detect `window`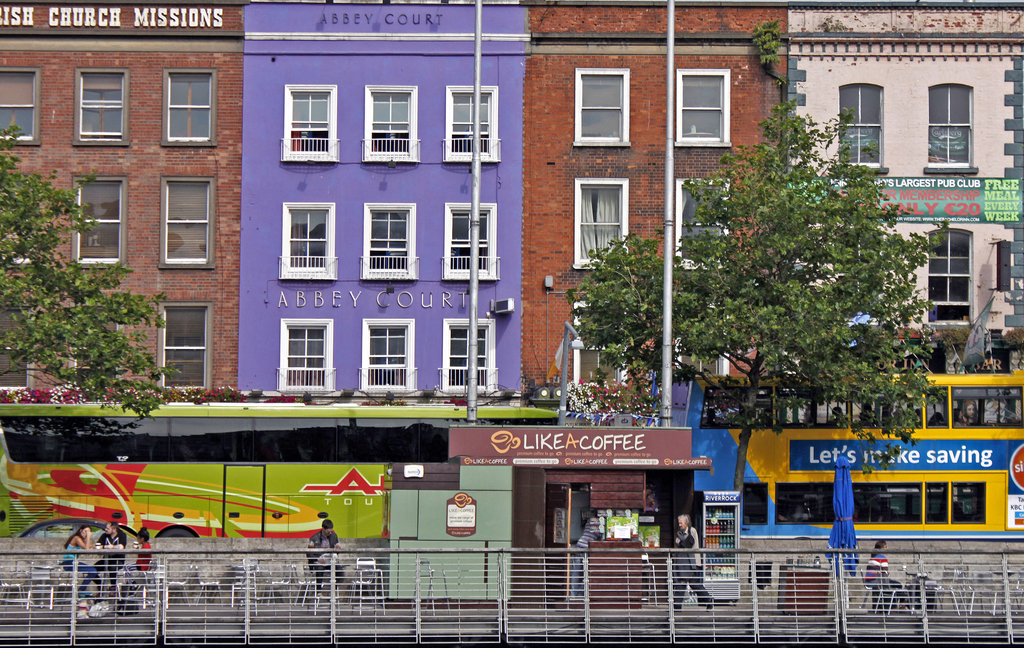
crop(569, 177, 630, 270)
